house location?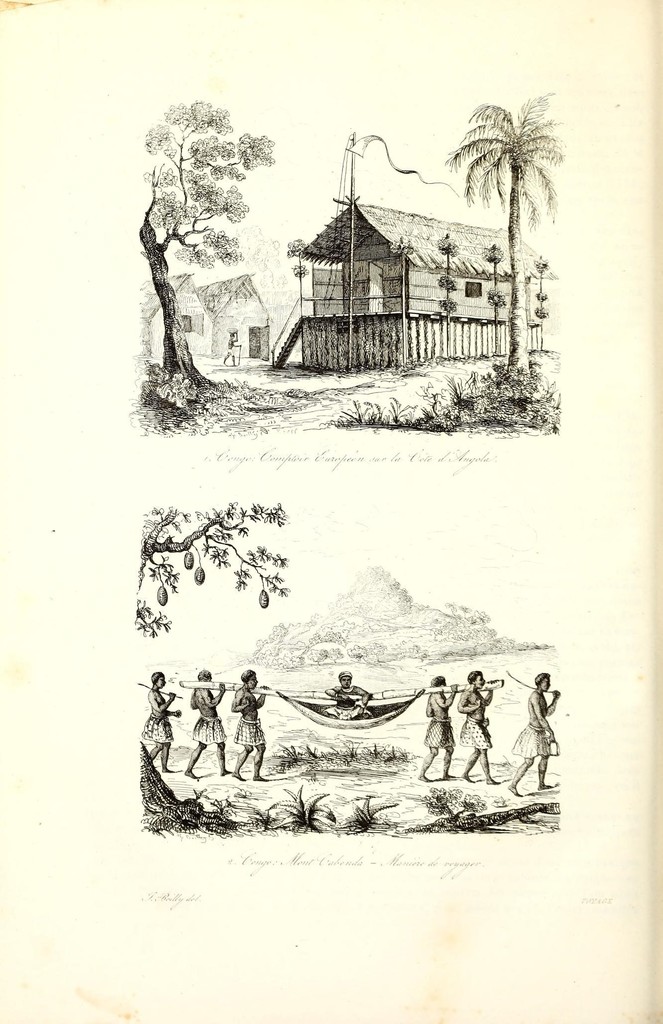
x1=196 y1=273 x2=278 y2=357
